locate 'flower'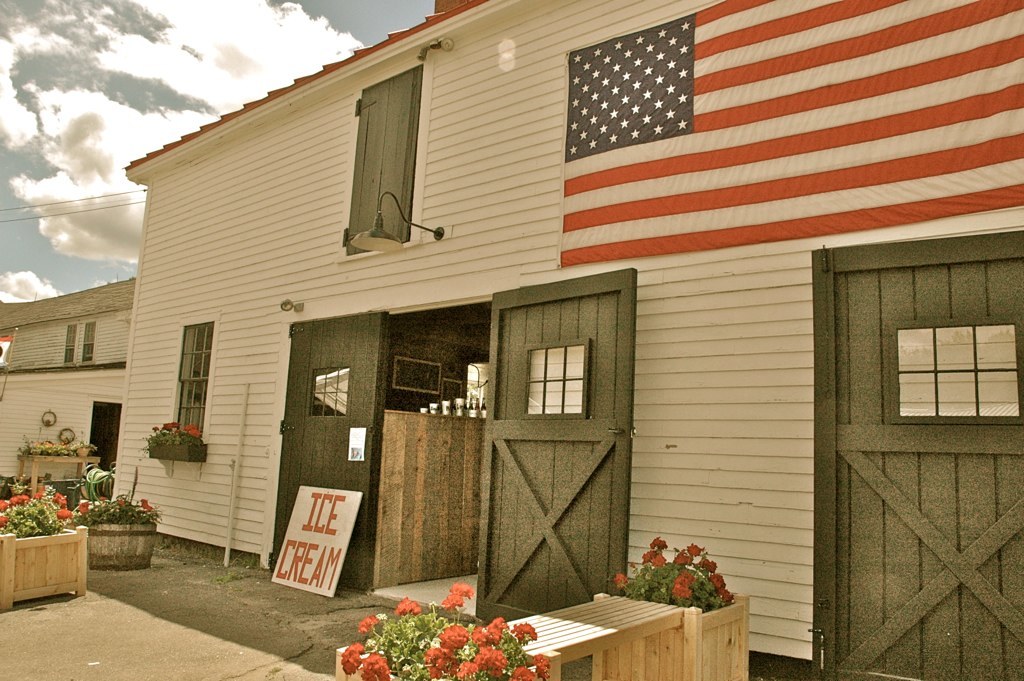
crop(386, 599, 424, 621)
